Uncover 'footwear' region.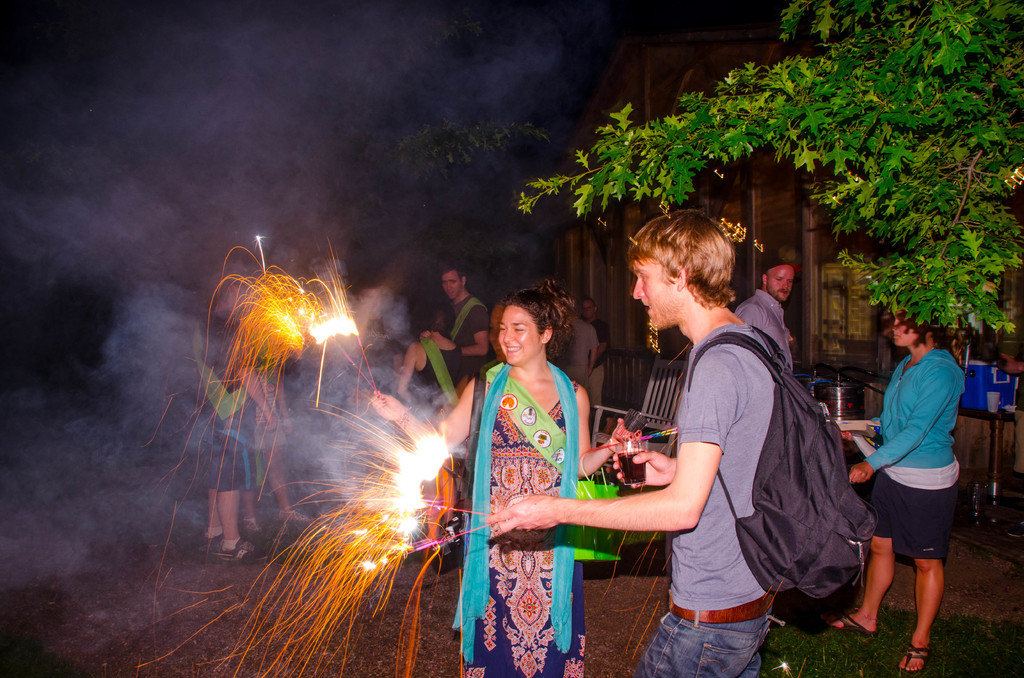
Uncovered: BBox(209, 529, 230, 559).
